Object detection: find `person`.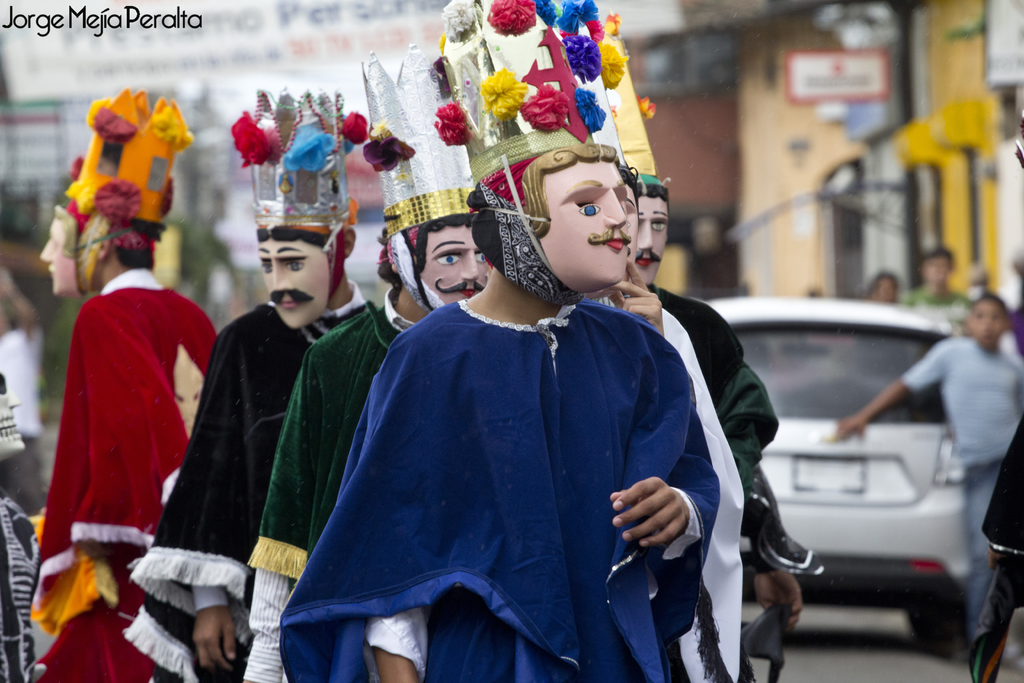
840, 294, 1022, 662.
